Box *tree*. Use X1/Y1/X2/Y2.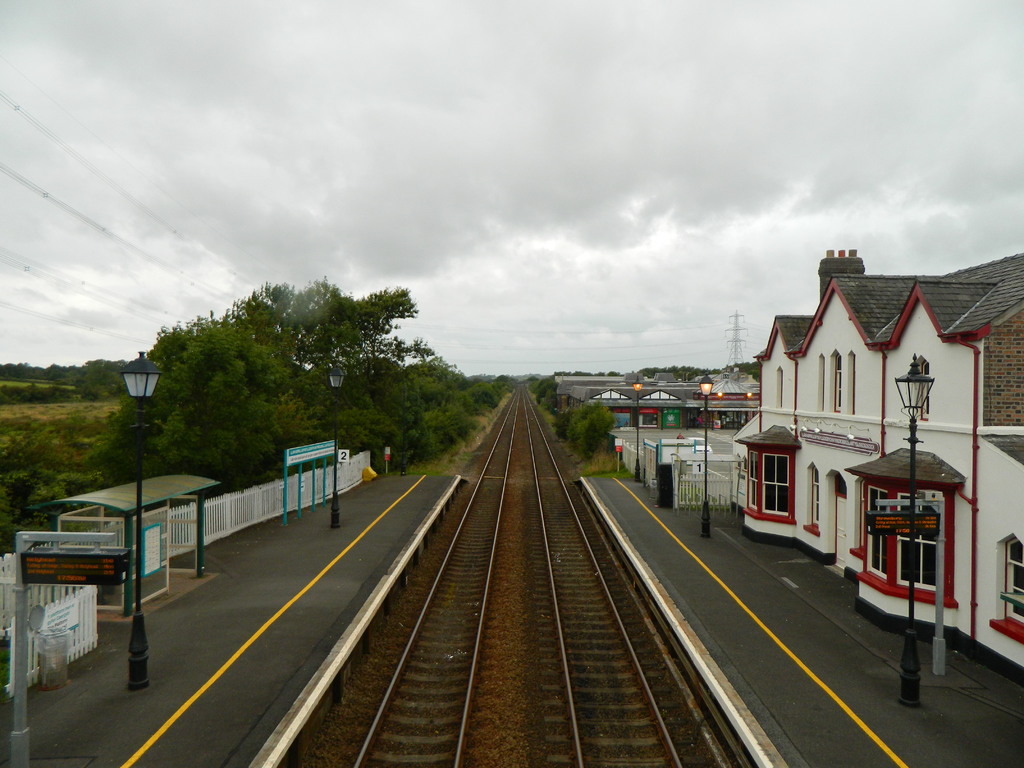
135/271/451/449.
